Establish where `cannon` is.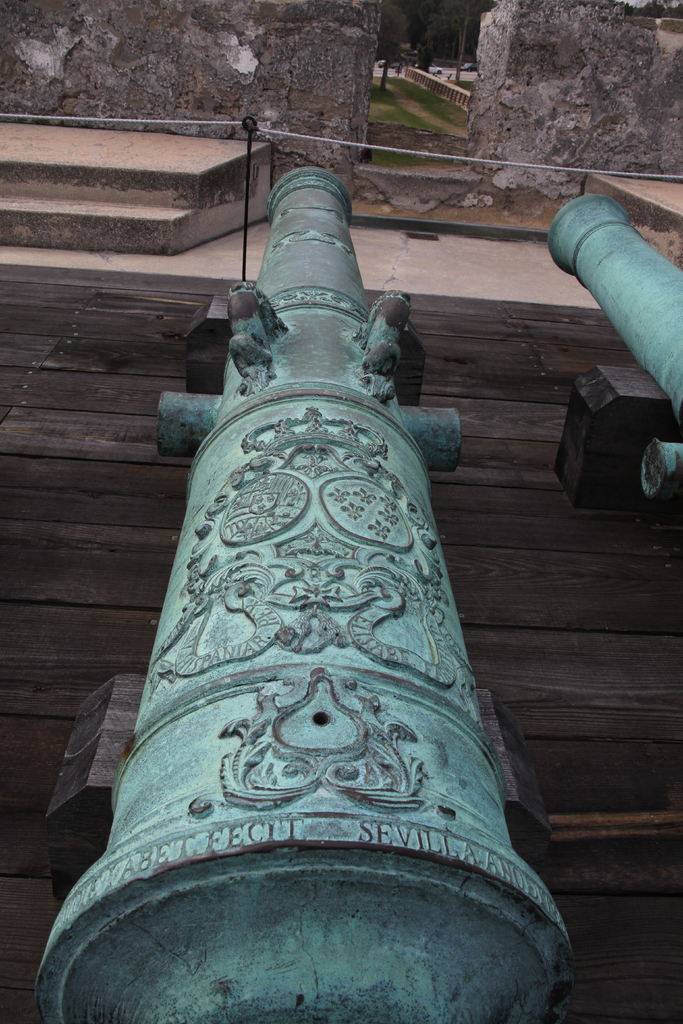
Established at BBox(545, 194, 682, 510).
